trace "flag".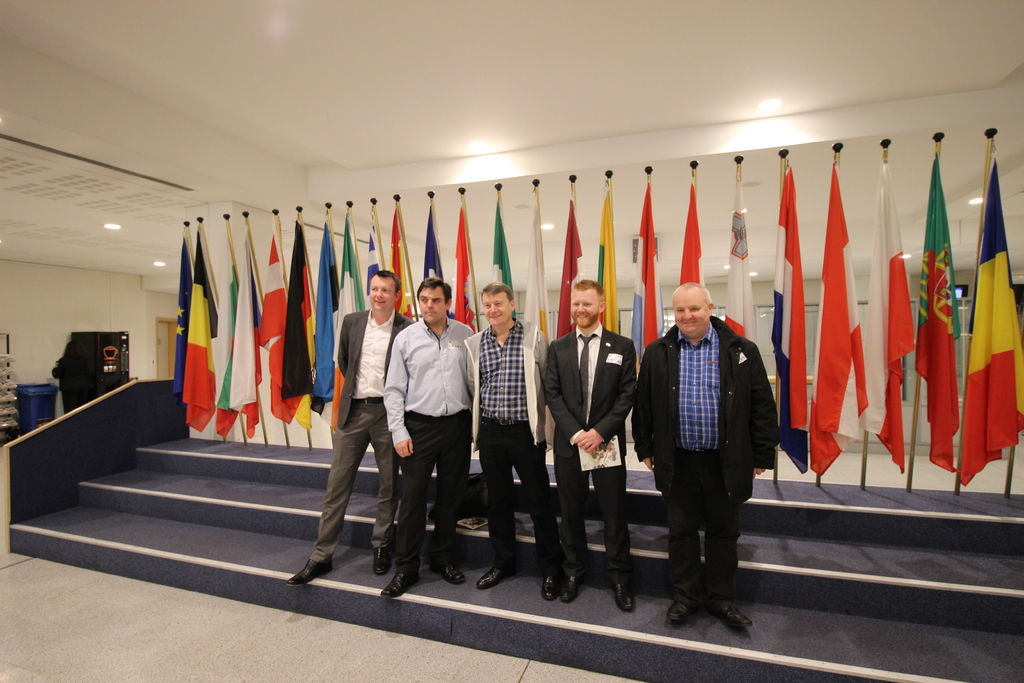
Traced to x1=499 y1=208 x2=516 y2=324.
